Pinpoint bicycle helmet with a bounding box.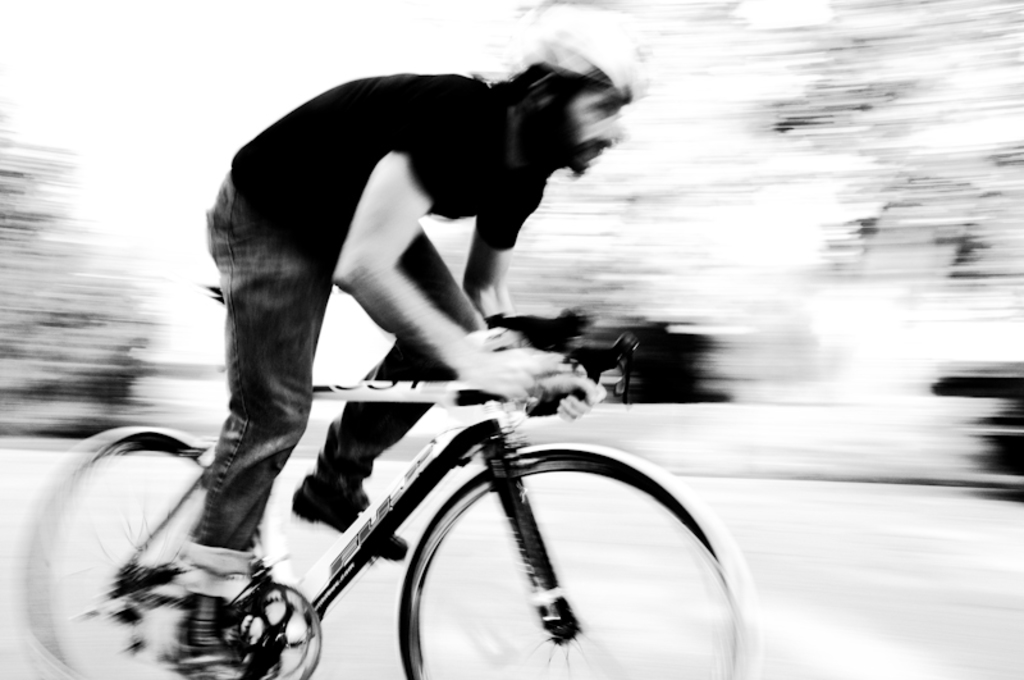
rect(506, 5, 641, 82).
